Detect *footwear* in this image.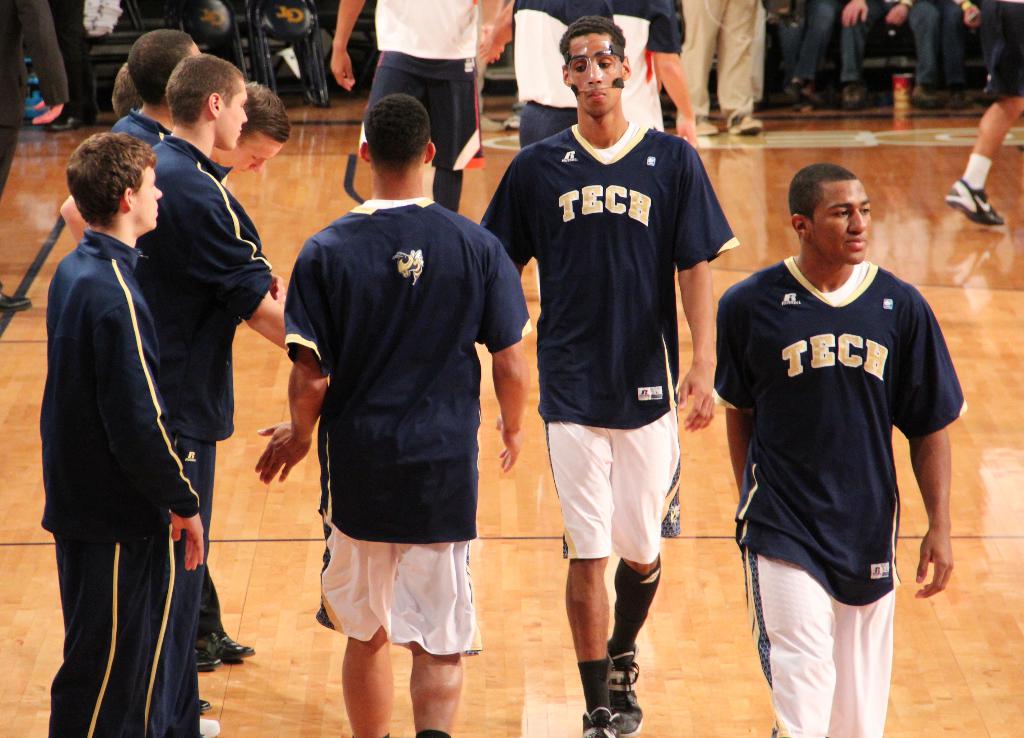
Detection: 607, 645, 645, 737.
